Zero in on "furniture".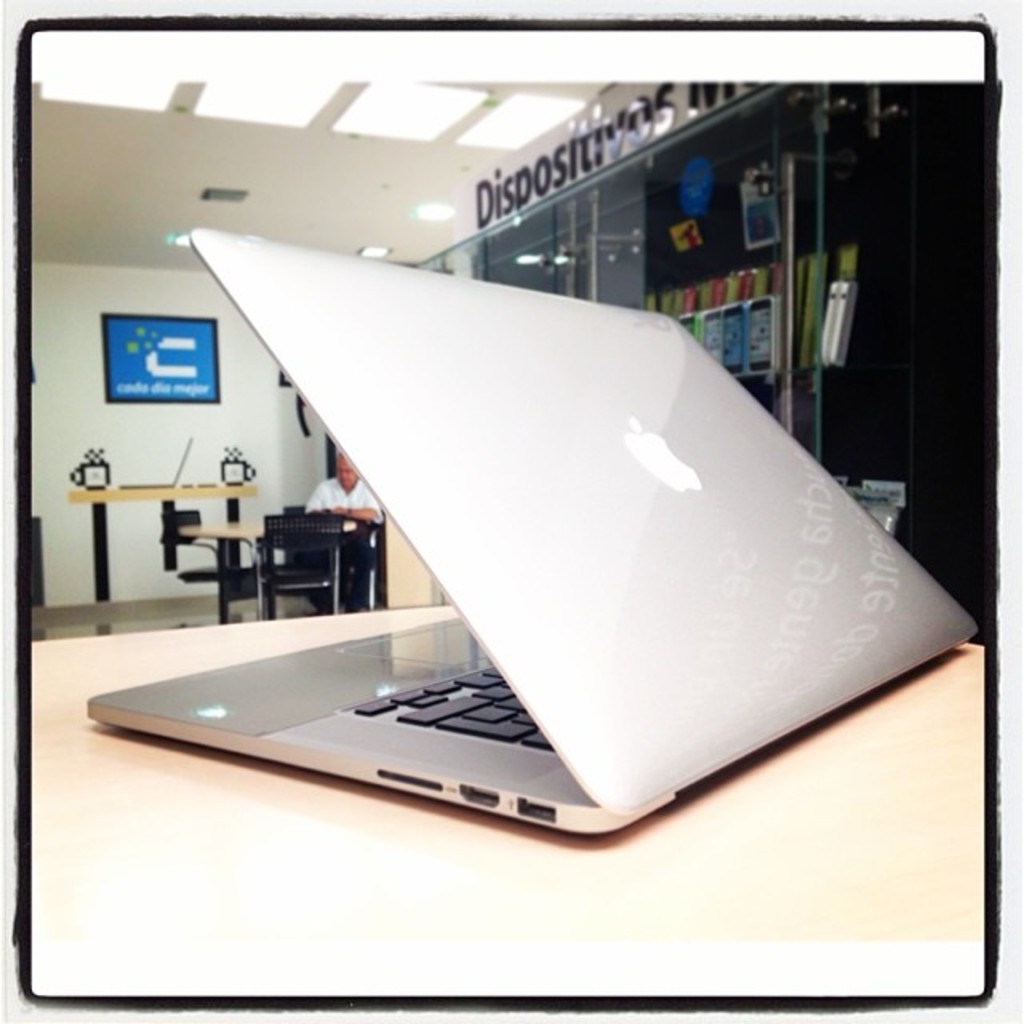
Zeroed in: bbox=(32, 606, 984, 992).
